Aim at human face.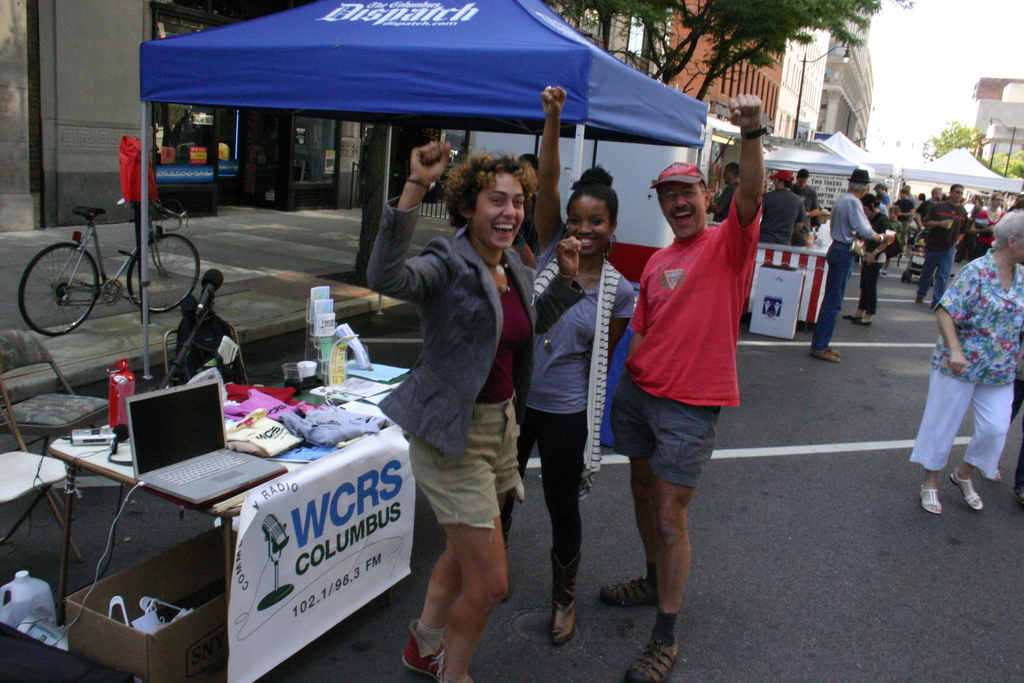
Aimed at 567/199/614/252.
